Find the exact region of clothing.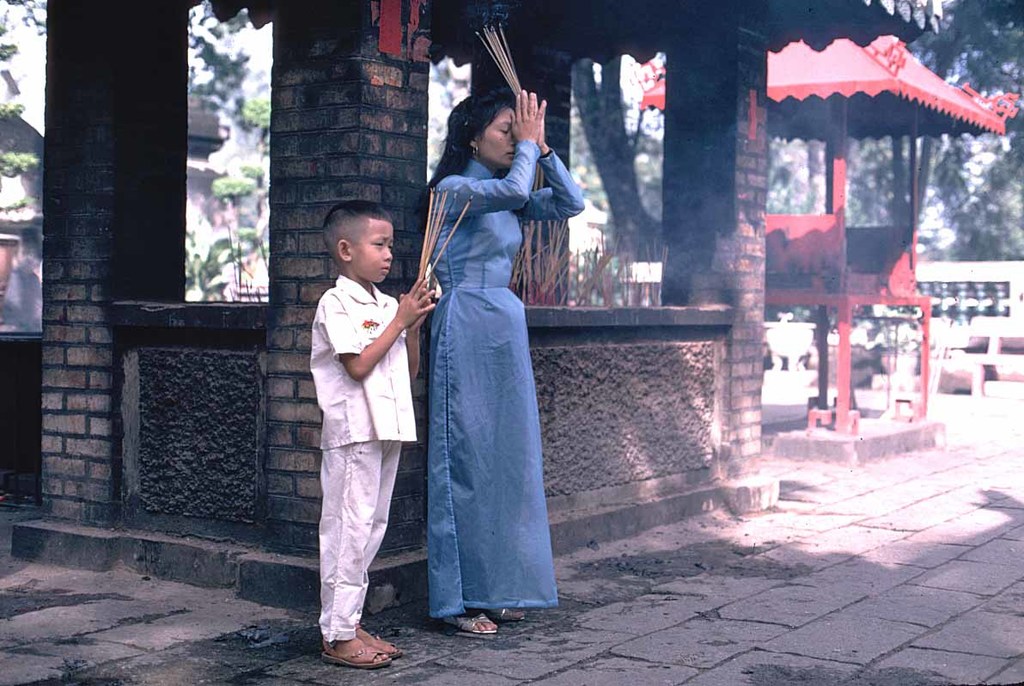
Exact region: bbox=[419, 140, 583, 617].
